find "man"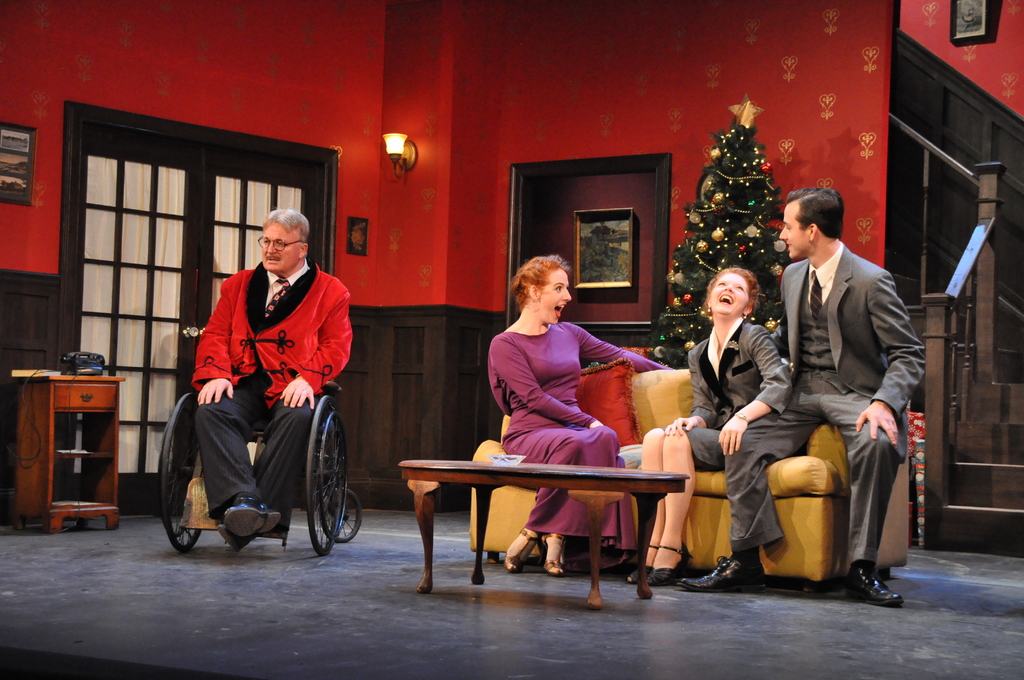
(190, 206, 351, 553)
